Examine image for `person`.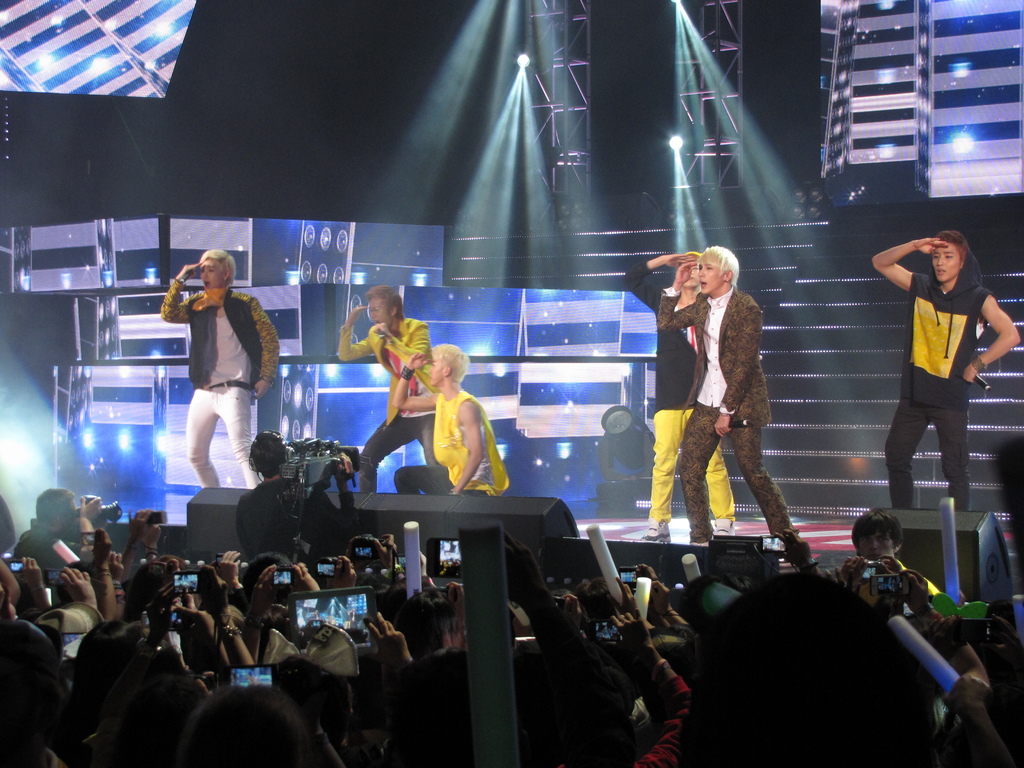
Examination result: pyautogui.locateOnScreen(871, 227, 1020, 511).
